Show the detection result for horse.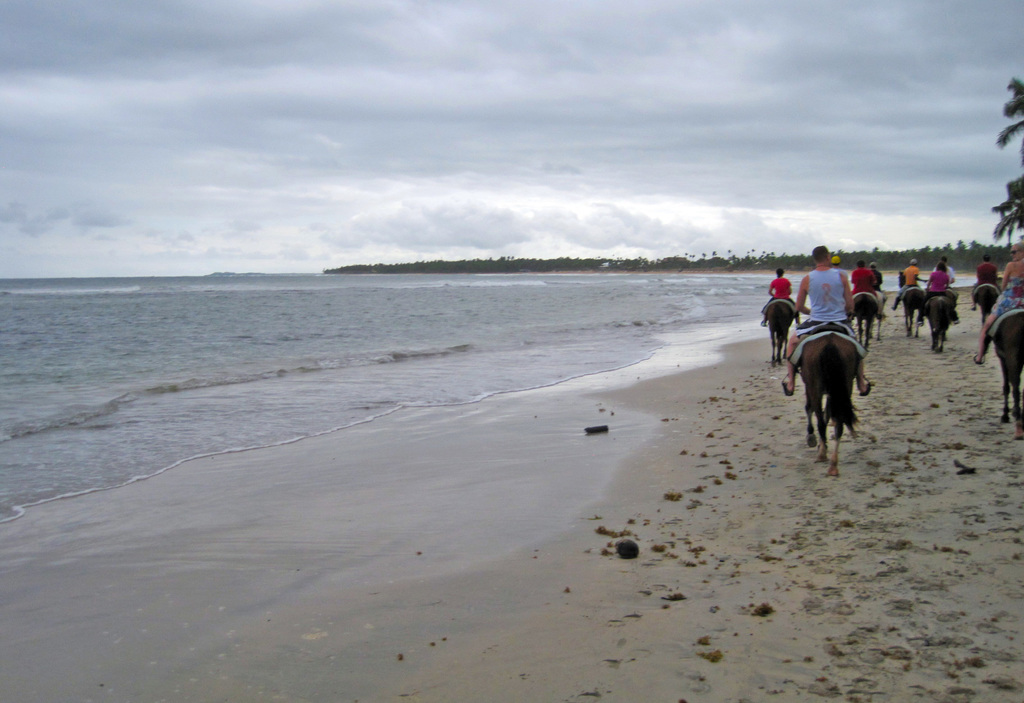
845,287,883,355.
